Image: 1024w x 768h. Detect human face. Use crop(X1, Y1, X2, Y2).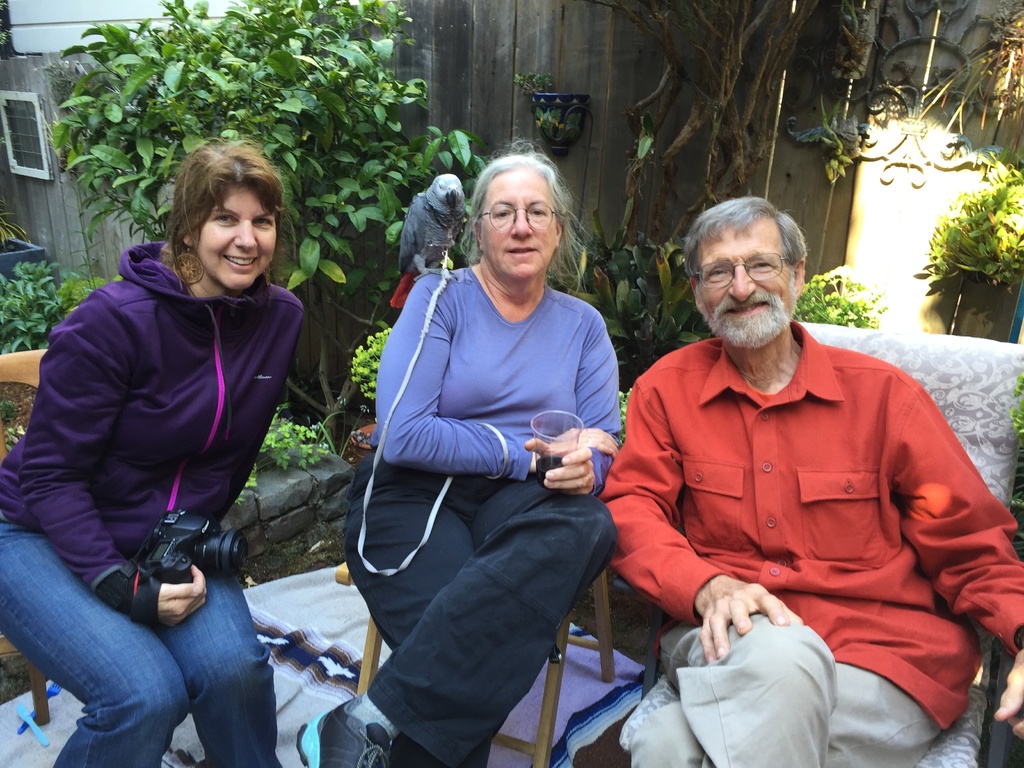
crop(185, 177, 282, 290).
